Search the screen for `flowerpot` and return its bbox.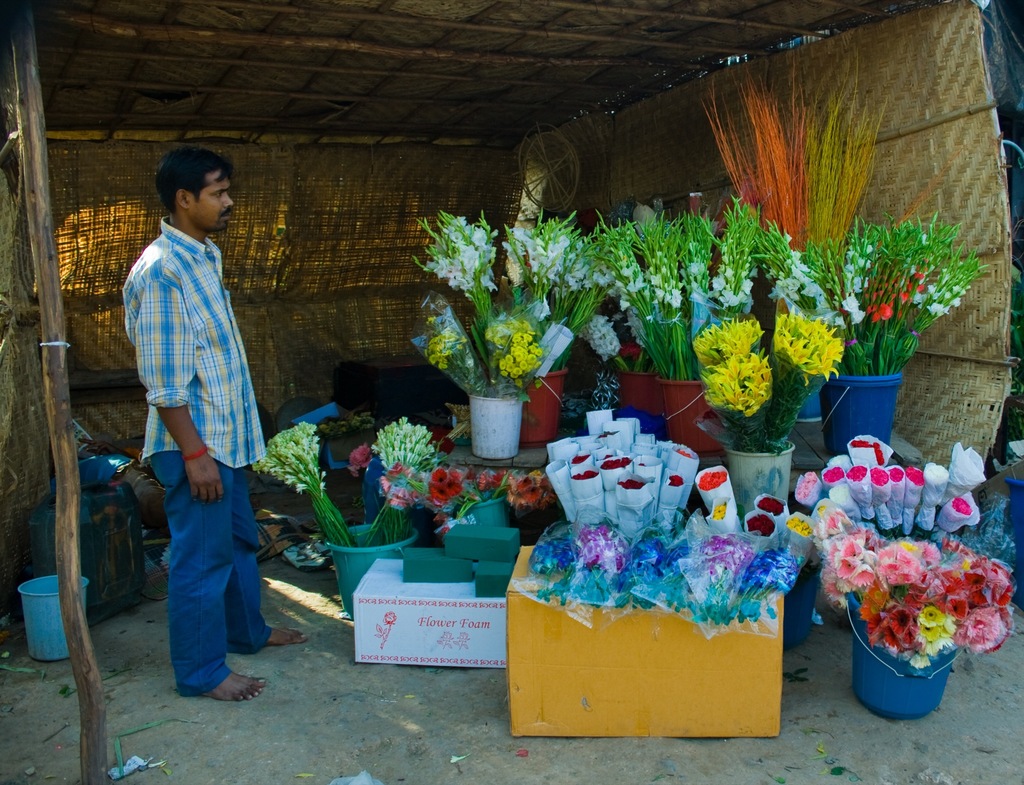
Found: Rect(725, 438, 790, 515).
